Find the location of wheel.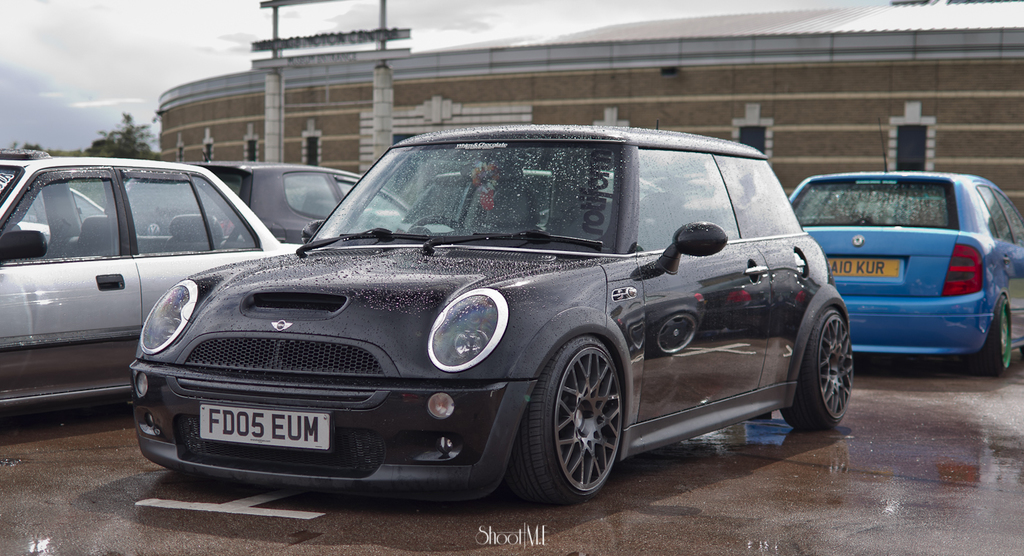
Location: (left=532, top=328, right=630, bottom=493).
